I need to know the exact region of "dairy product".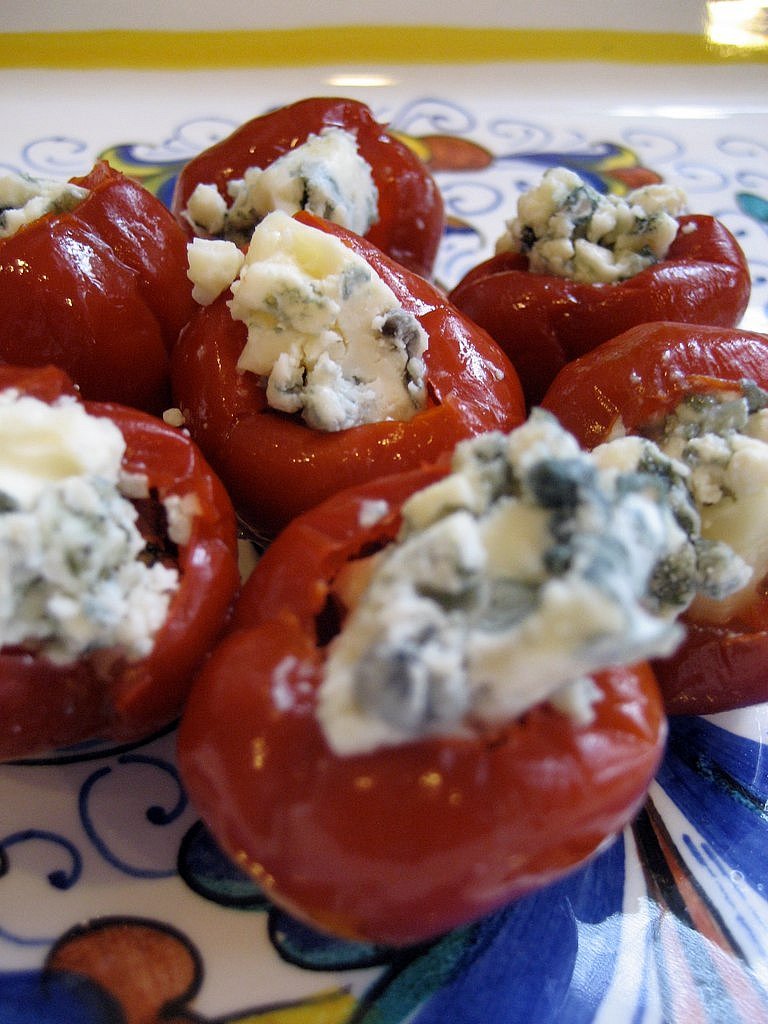
Region: detection(0, 377, 156, 656).
